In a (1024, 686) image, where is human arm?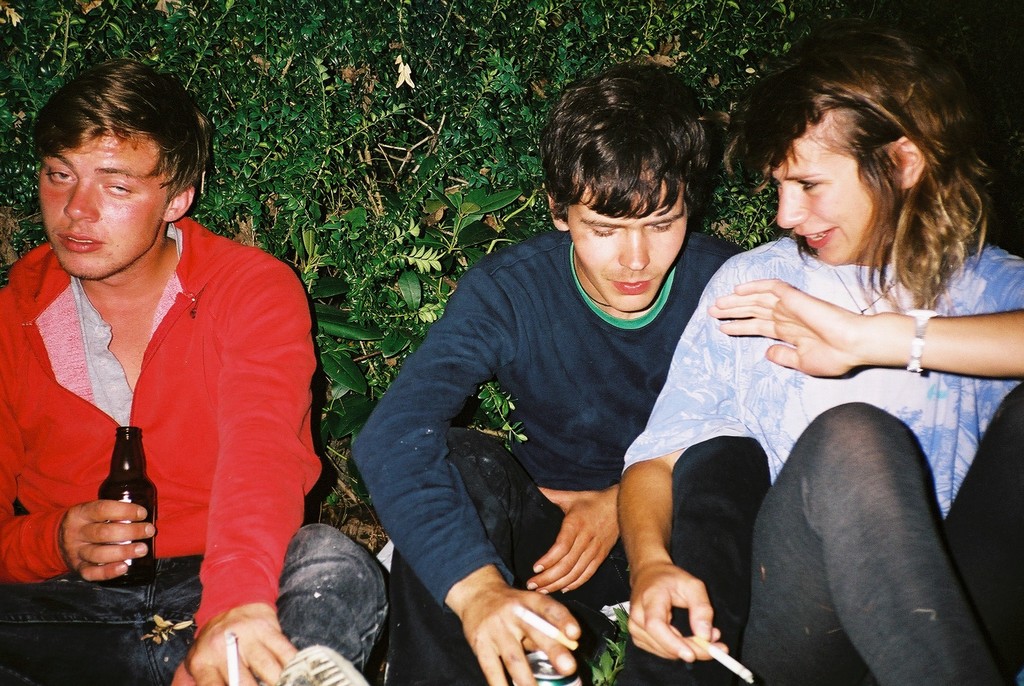
<bbox>685, 248, 1003, 433</bbox>.
